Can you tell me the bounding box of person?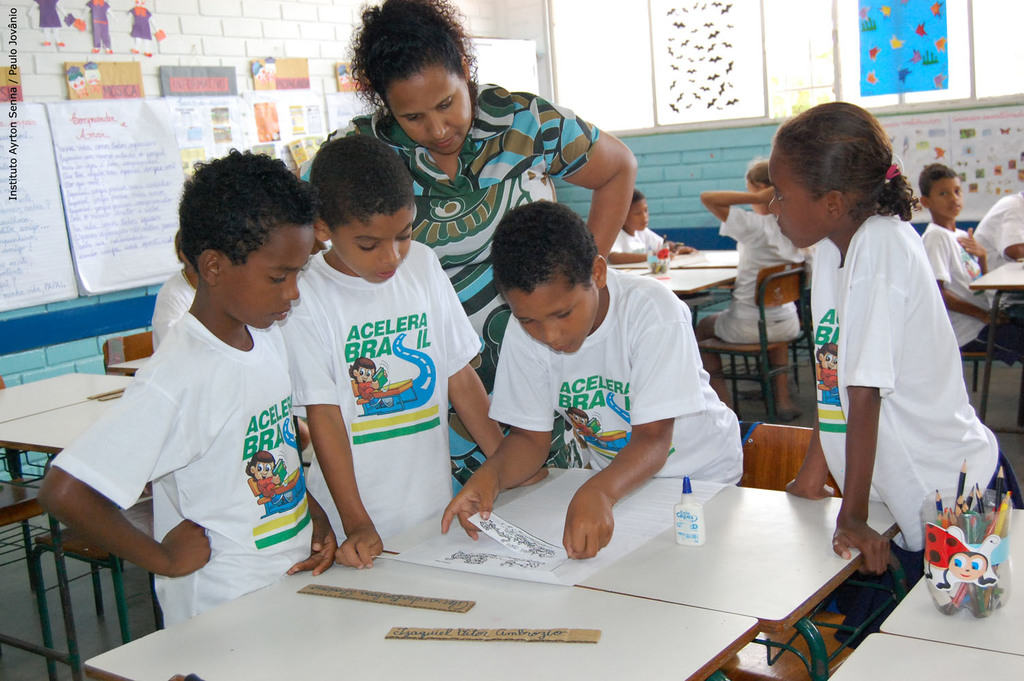
select_region(86, 159, 347, 656).
